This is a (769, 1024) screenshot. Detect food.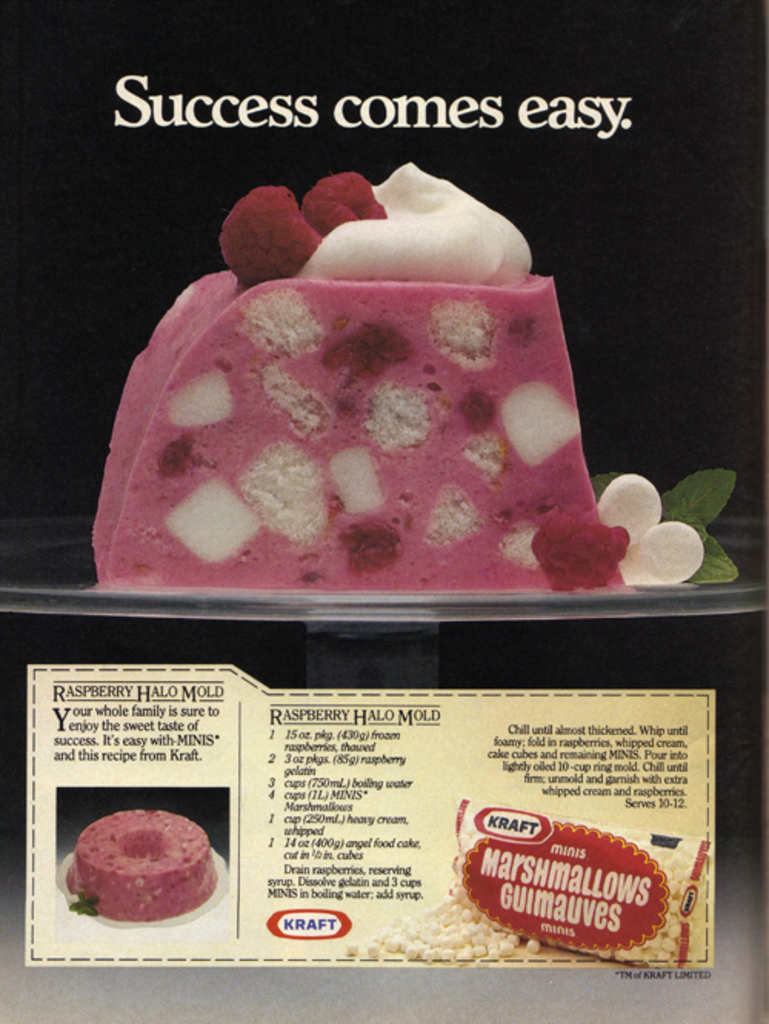
detection(68, 809, 217, 918).
